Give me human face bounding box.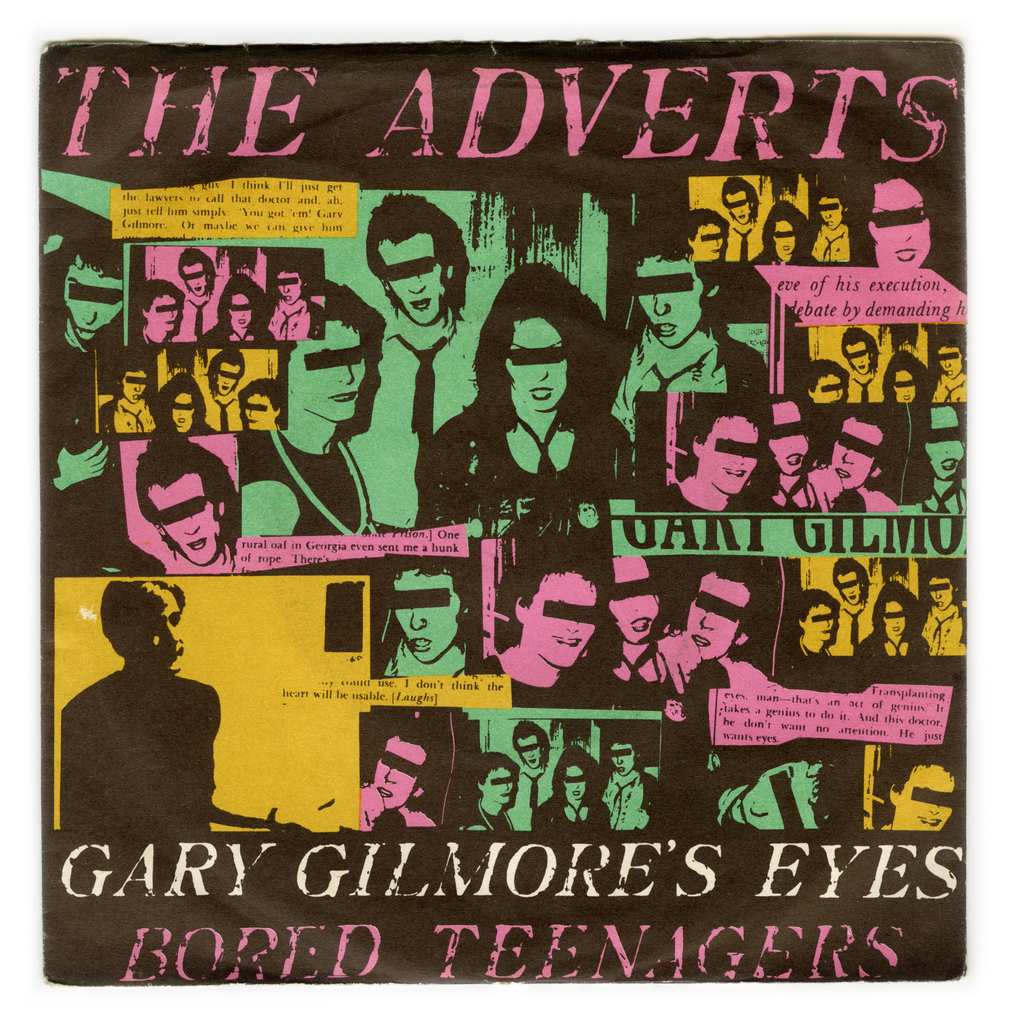
[x1=819, y1=372, x2=841, y2=400].
